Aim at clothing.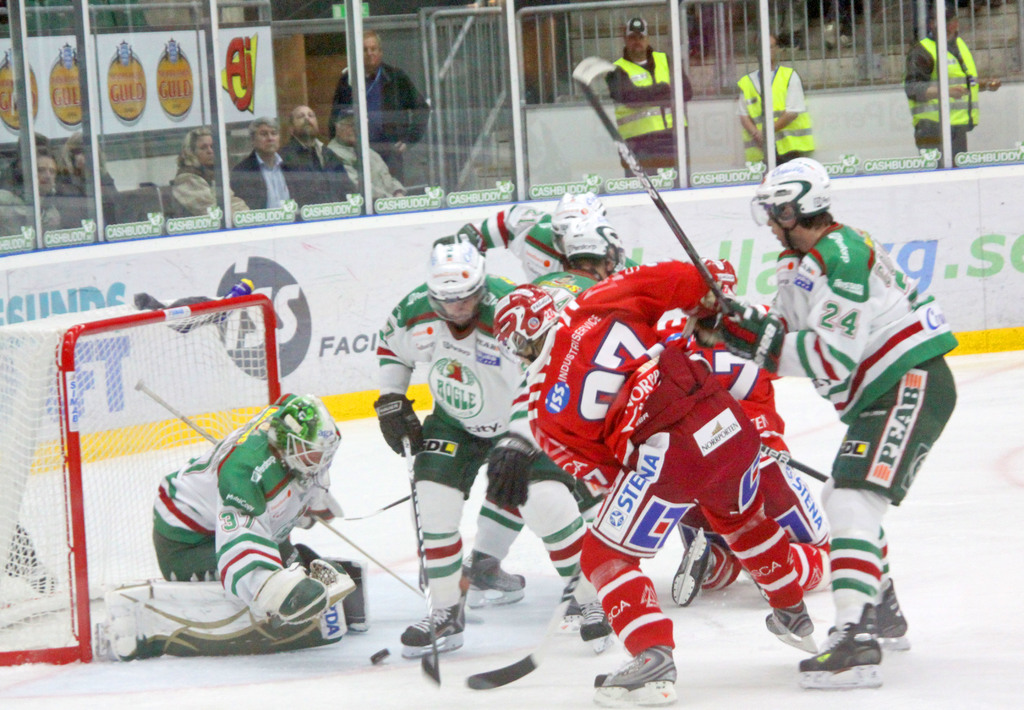
Aimed at [left=232, top=141, right=330, bottom=221].
